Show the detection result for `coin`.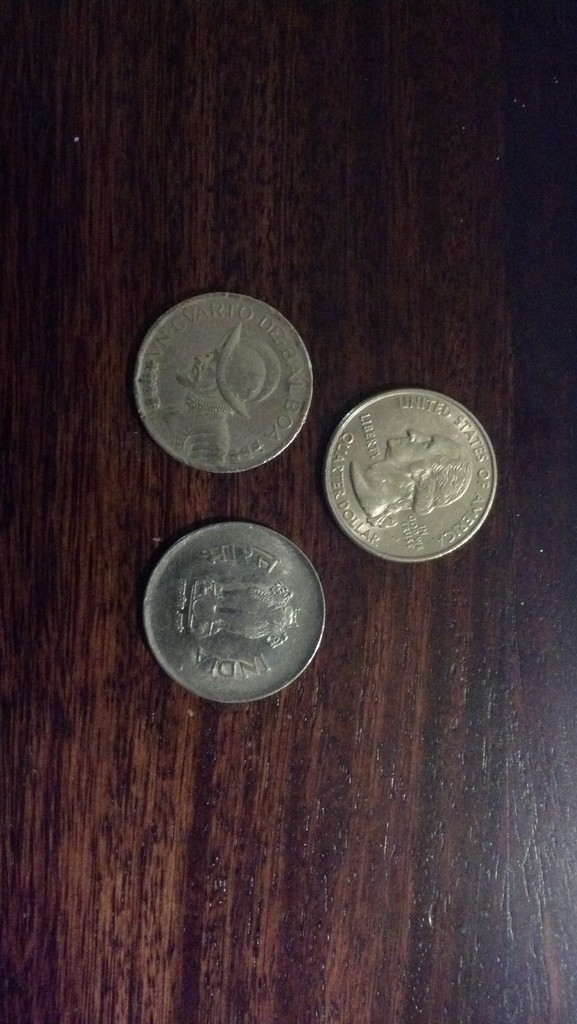
Rect(317, 386, 505, 561).
